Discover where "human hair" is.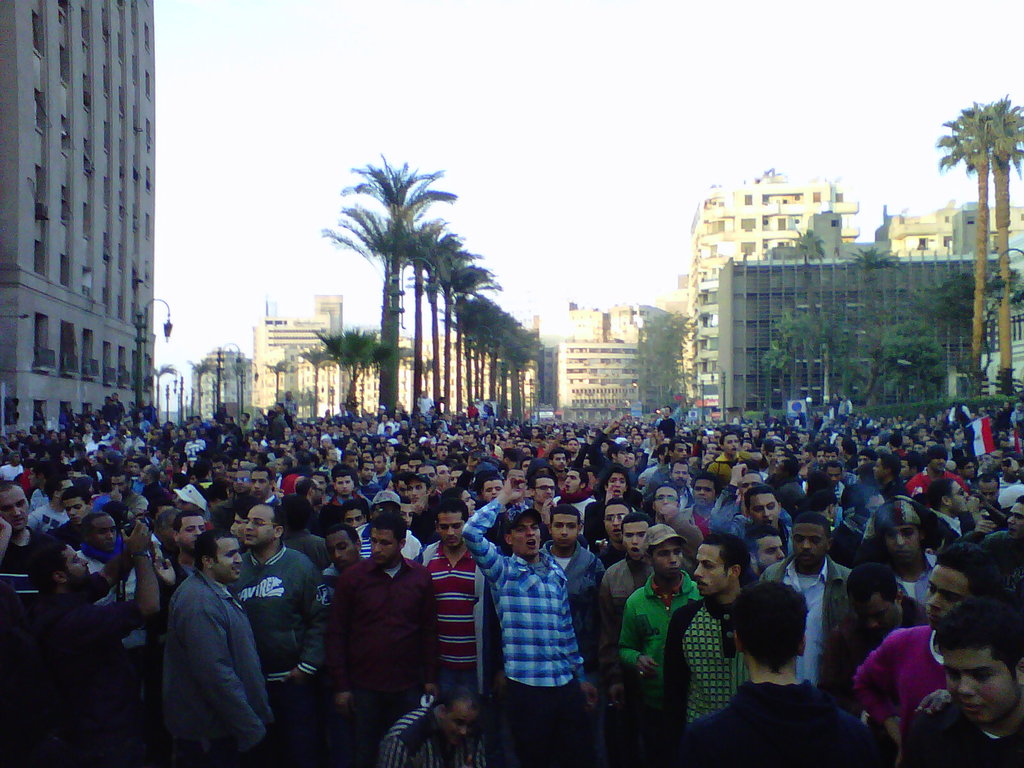
Discovered at {"left": 263, "top": 501, "right": 289, "bottom": 532}.
